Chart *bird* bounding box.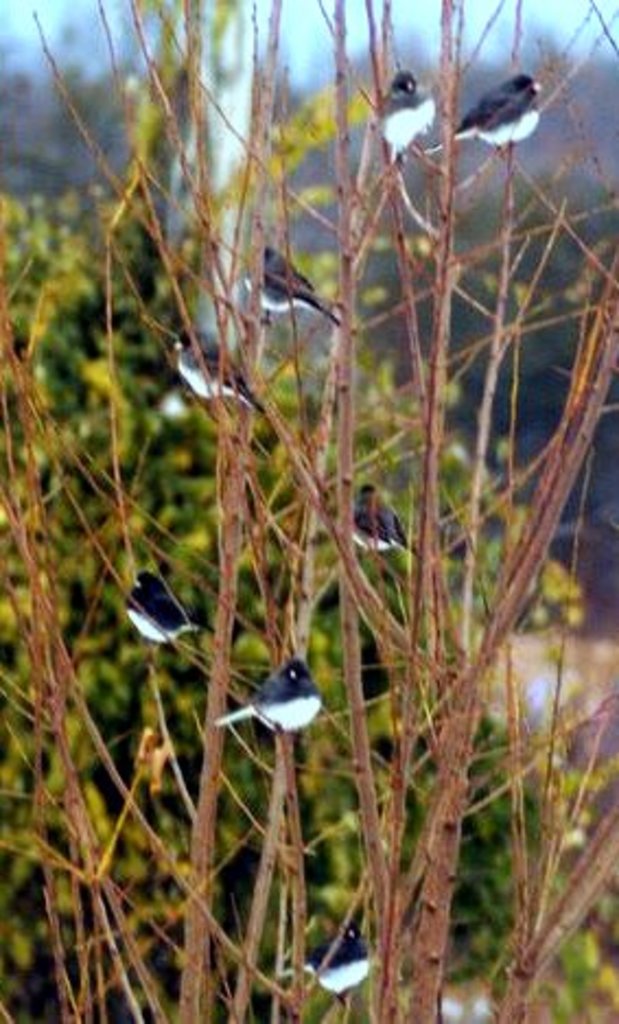
Charted: 217/650/326/742.
